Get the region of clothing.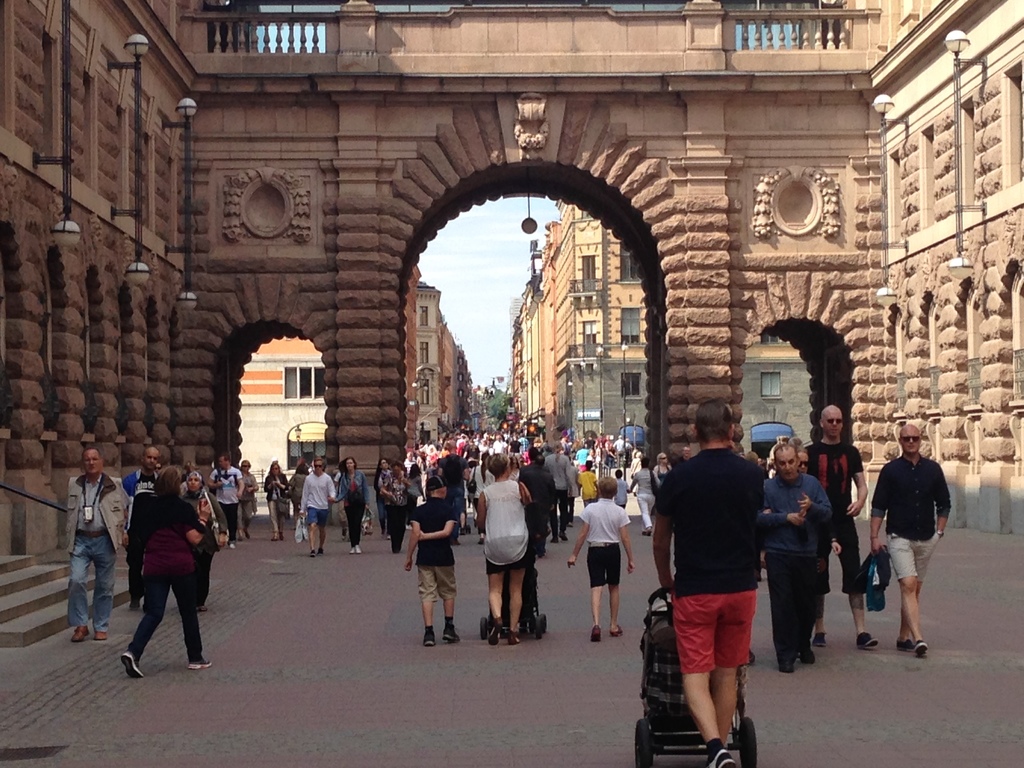
<region>659, 449, 772, 730</region>.
